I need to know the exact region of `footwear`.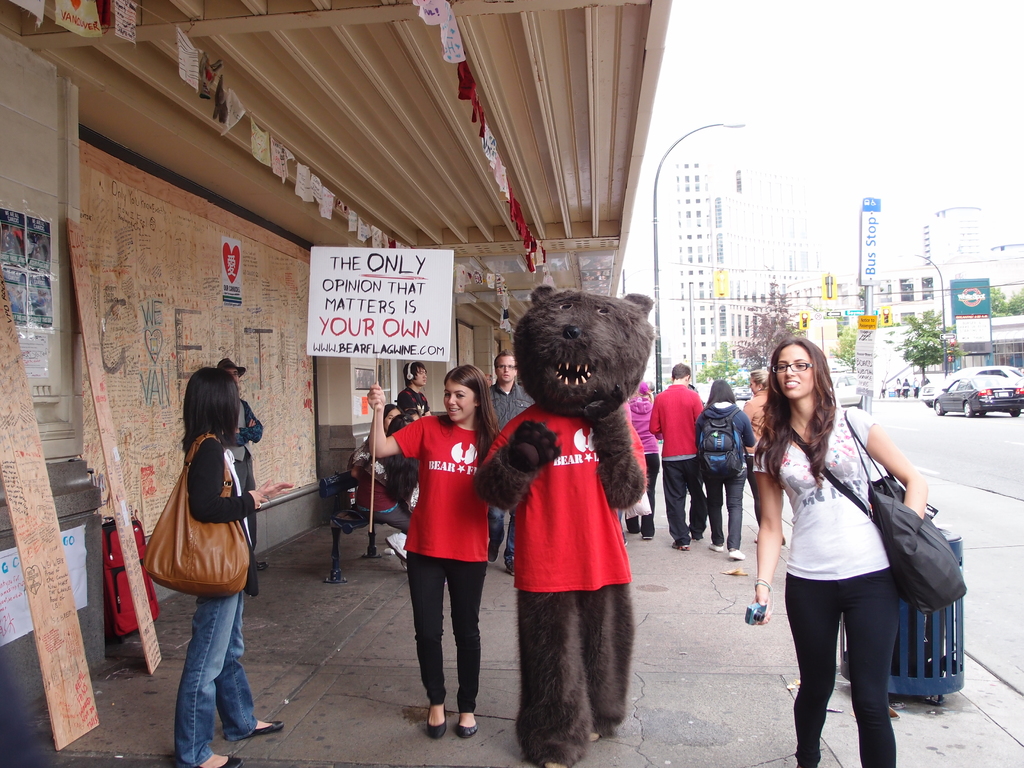
Region: box=[507, 559, 515, 580].
